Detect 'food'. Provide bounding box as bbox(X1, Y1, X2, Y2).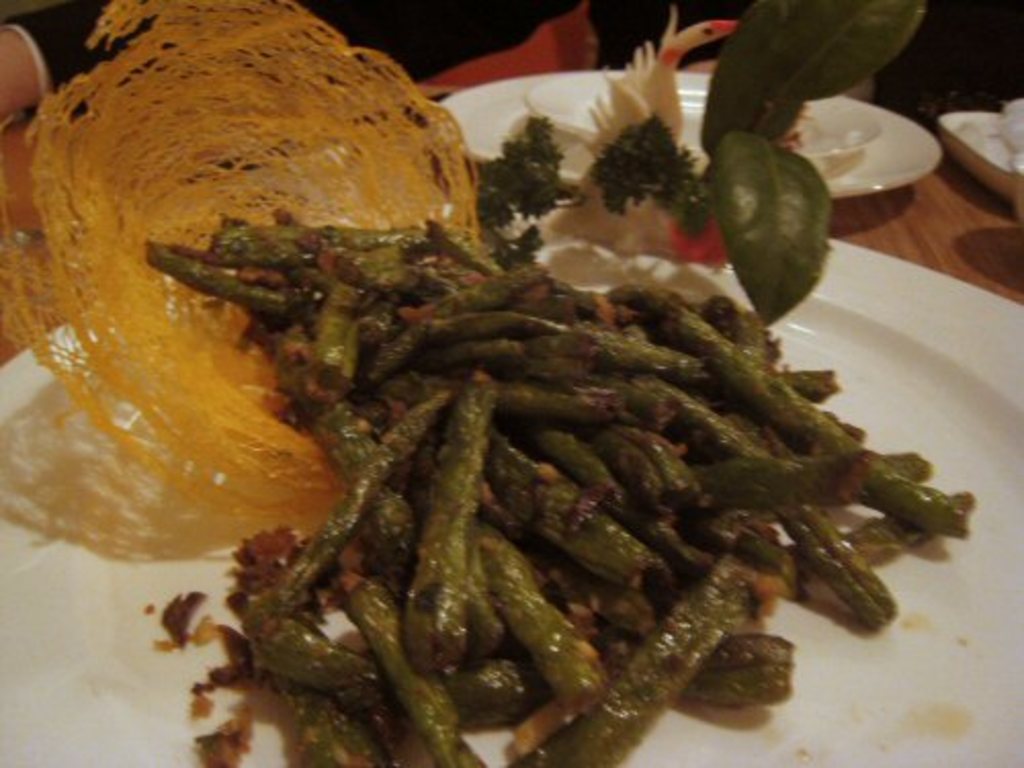
bbox(33, 0, 436, 111).
